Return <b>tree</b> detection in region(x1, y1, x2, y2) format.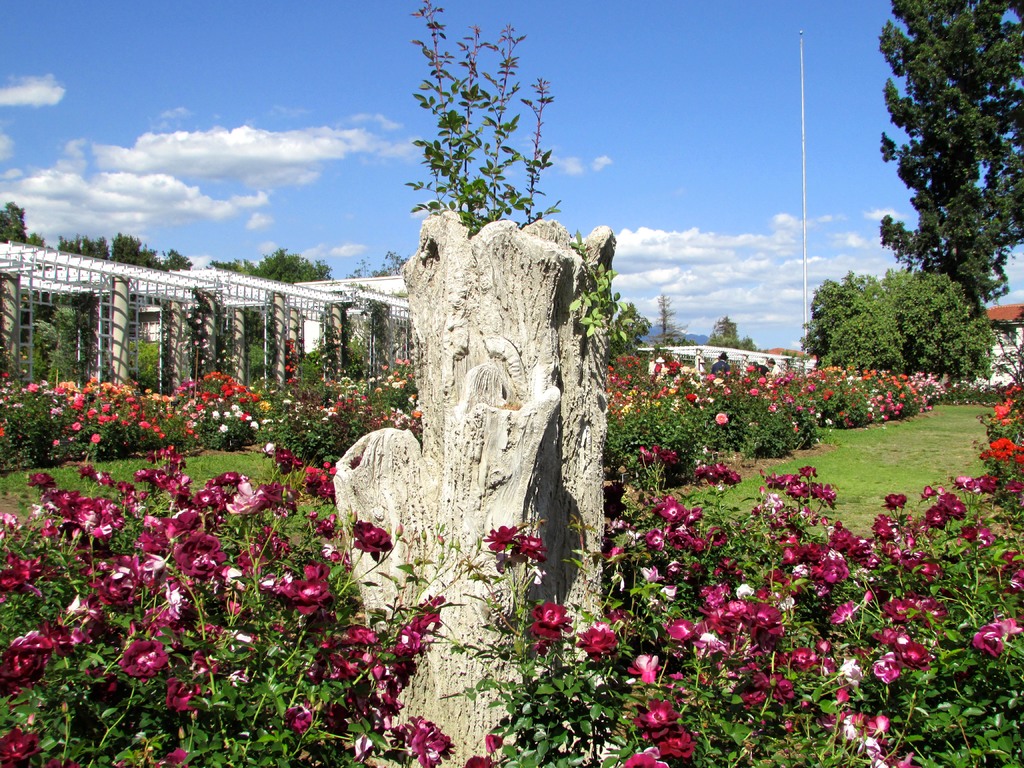
region(662, 296, 680, 343).
